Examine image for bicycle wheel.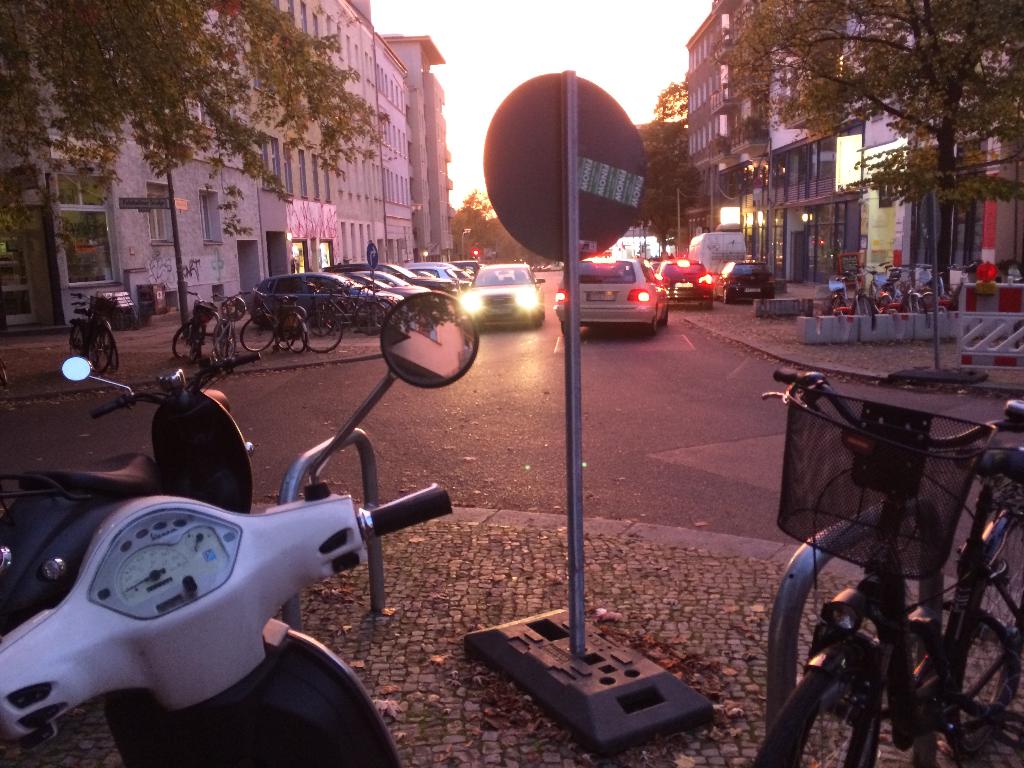
Examination result: box=[169, 316, 205, 354].
